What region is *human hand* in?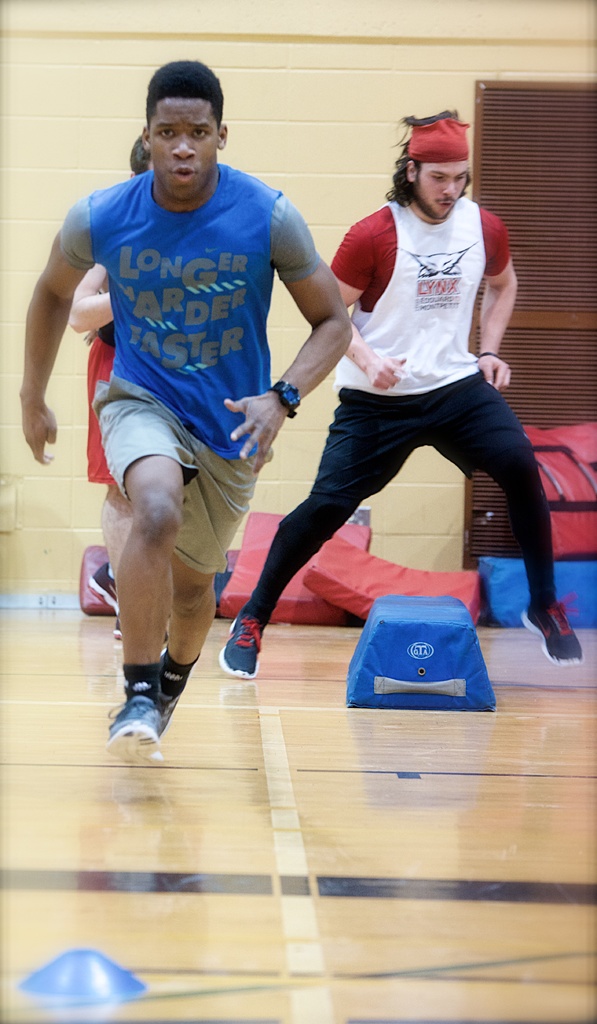
l=222, t=396, r=292, b=481.
